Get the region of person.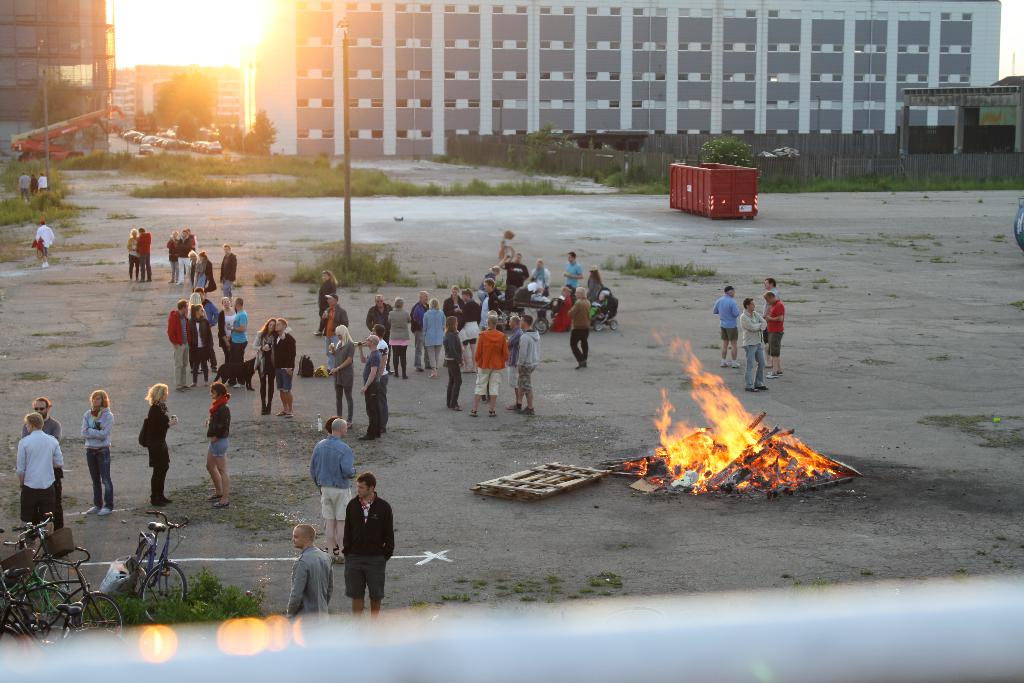
(173, 228, 193, 288).
